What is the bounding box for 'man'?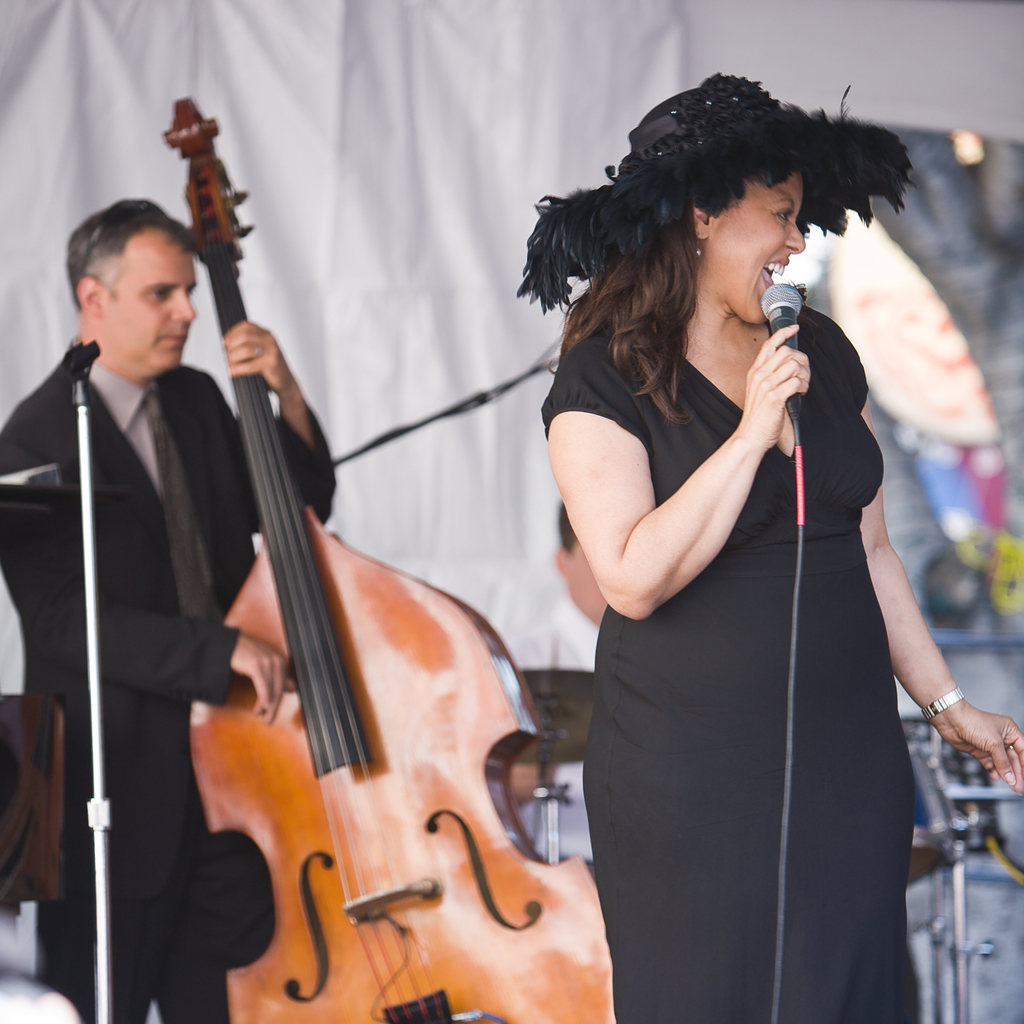
BBox(0, 189, 338, 1023).
